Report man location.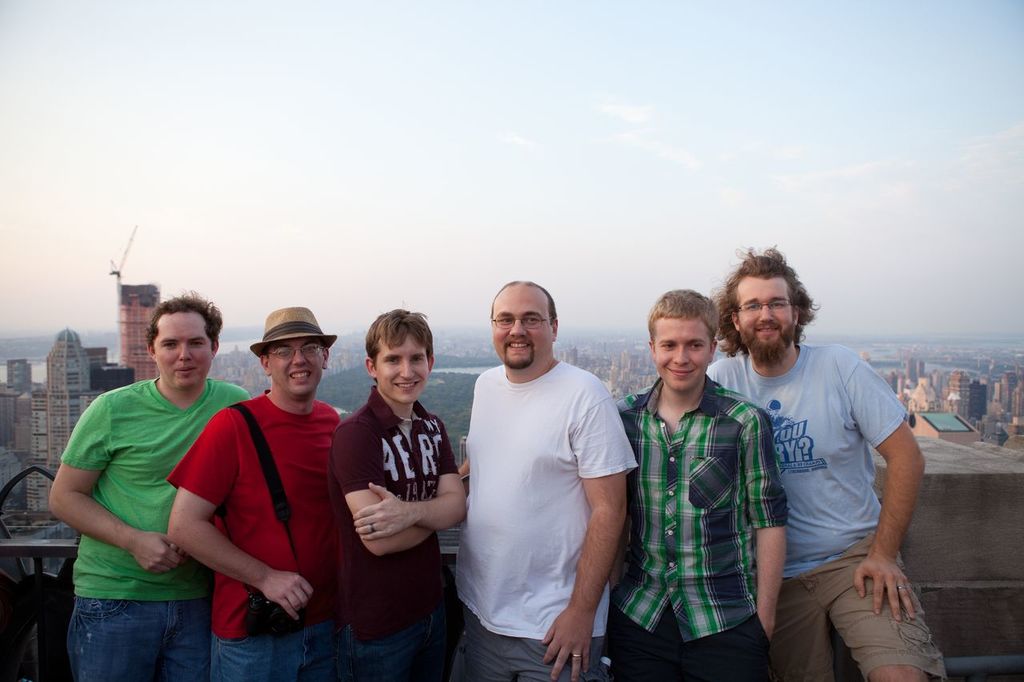
Report: BBox(709, 240, 942, 681).
